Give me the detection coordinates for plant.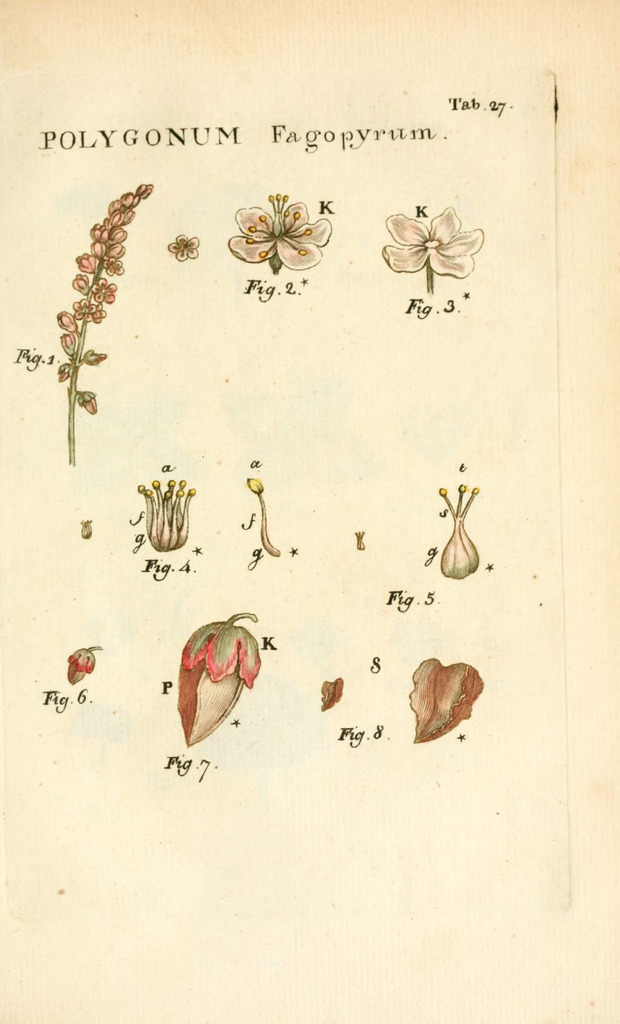
bbox(175, 612, 269, 750).
